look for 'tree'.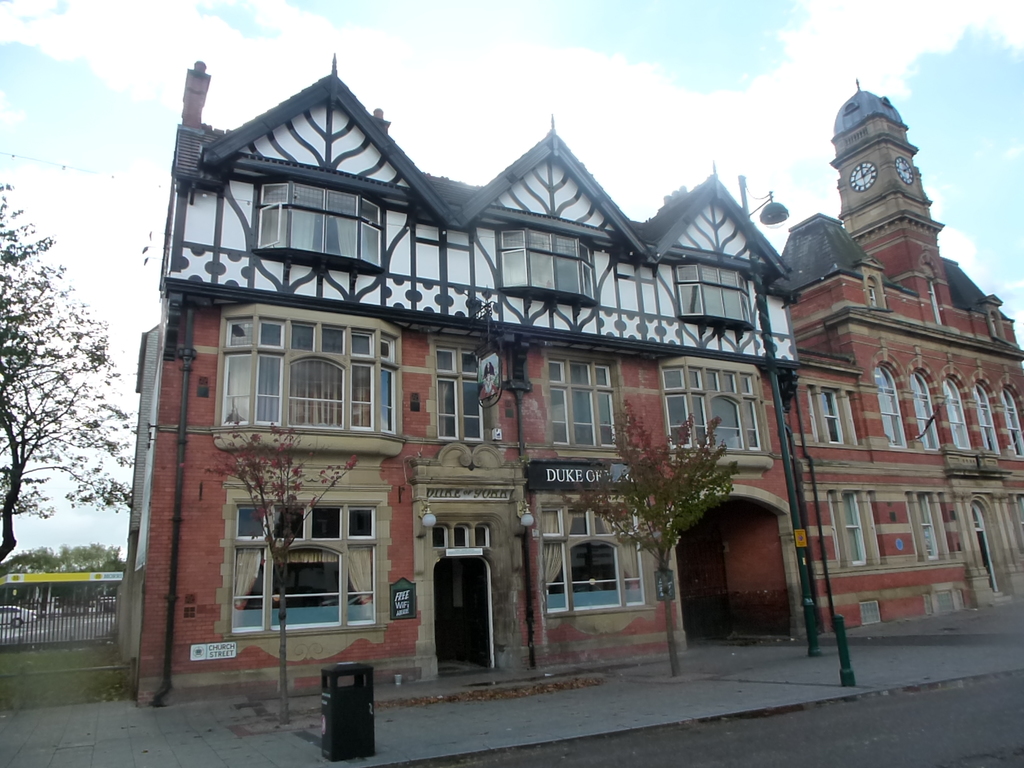
Found: locate(8, 163, 110, 605).
